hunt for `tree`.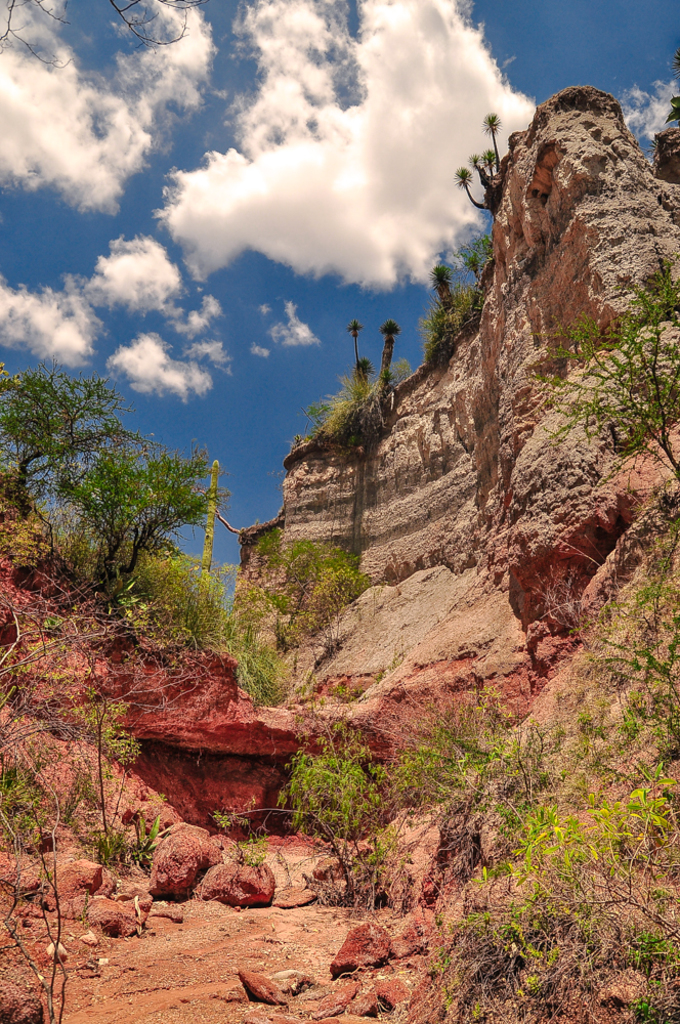
Hunted down at 422,251,457,297.
